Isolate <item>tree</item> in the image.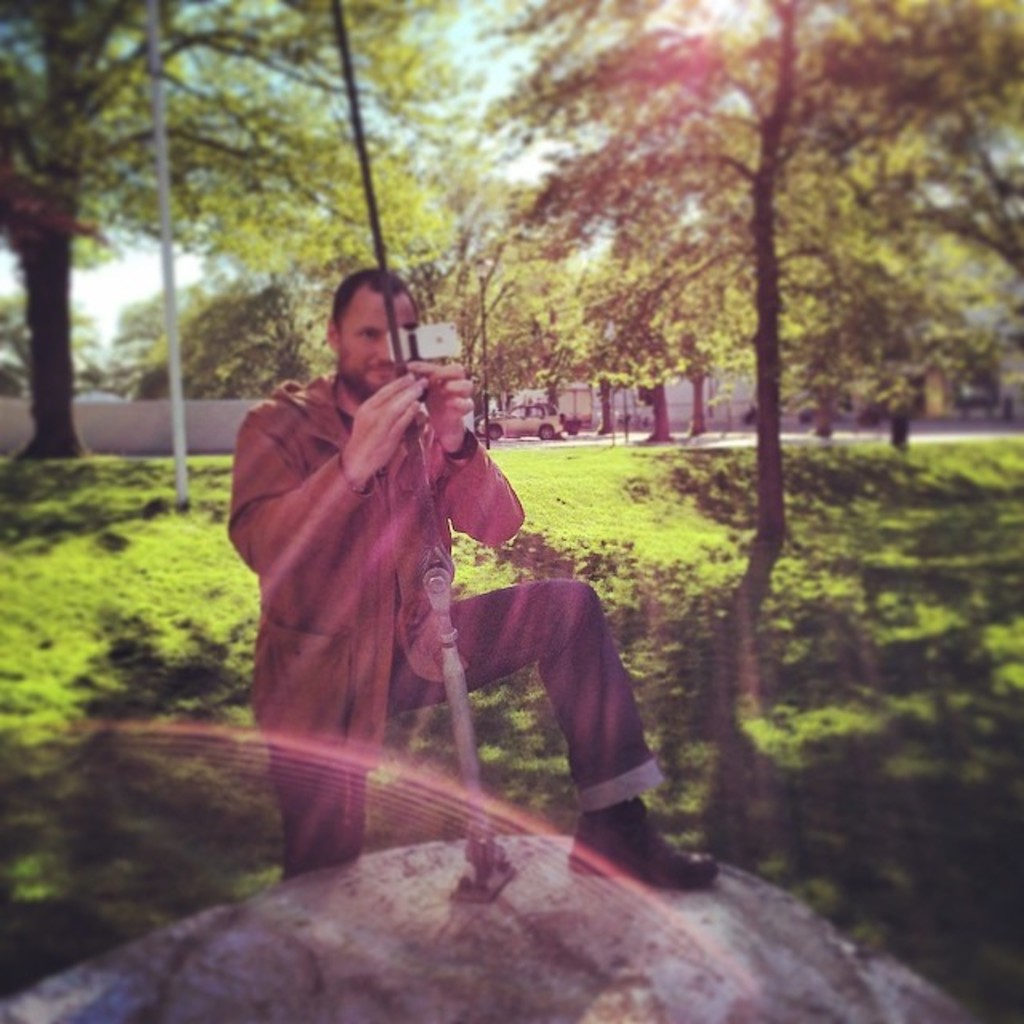
Isolated region: {"x1": 493, "y1": 0, "x2": 1022, "y2": 738}.
